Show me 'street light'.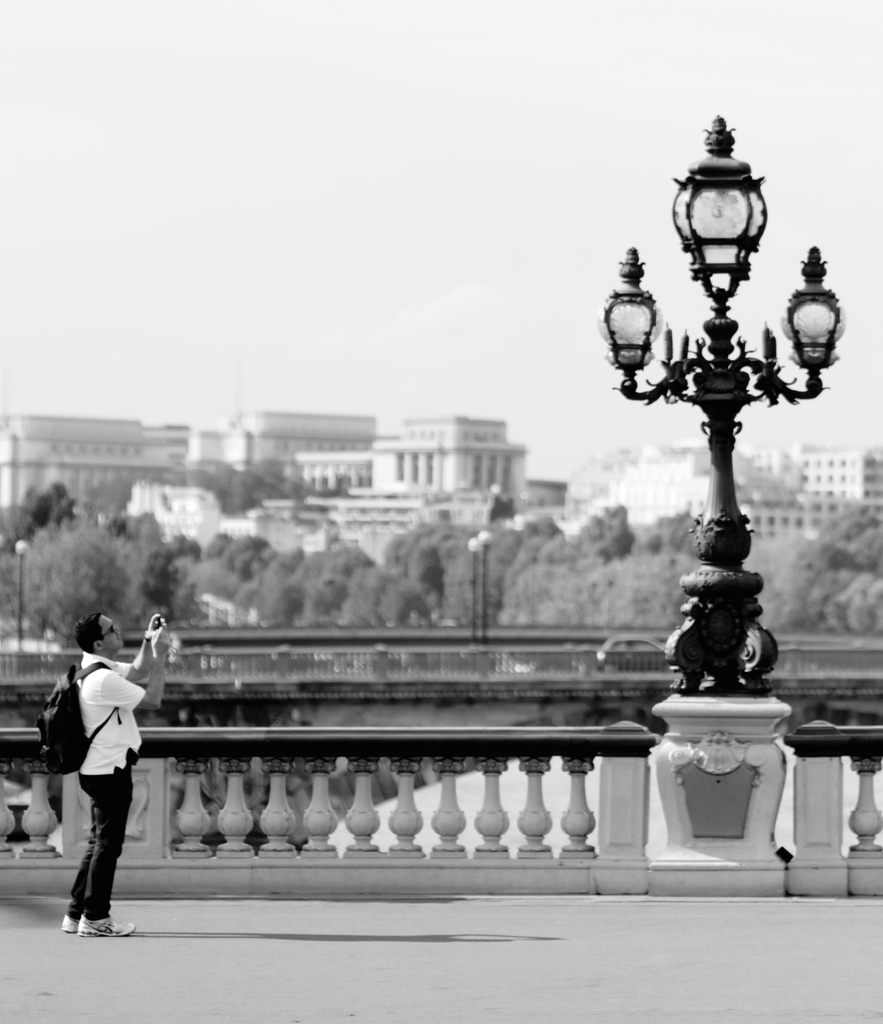
'street light' is here: (477,525,491,639).
